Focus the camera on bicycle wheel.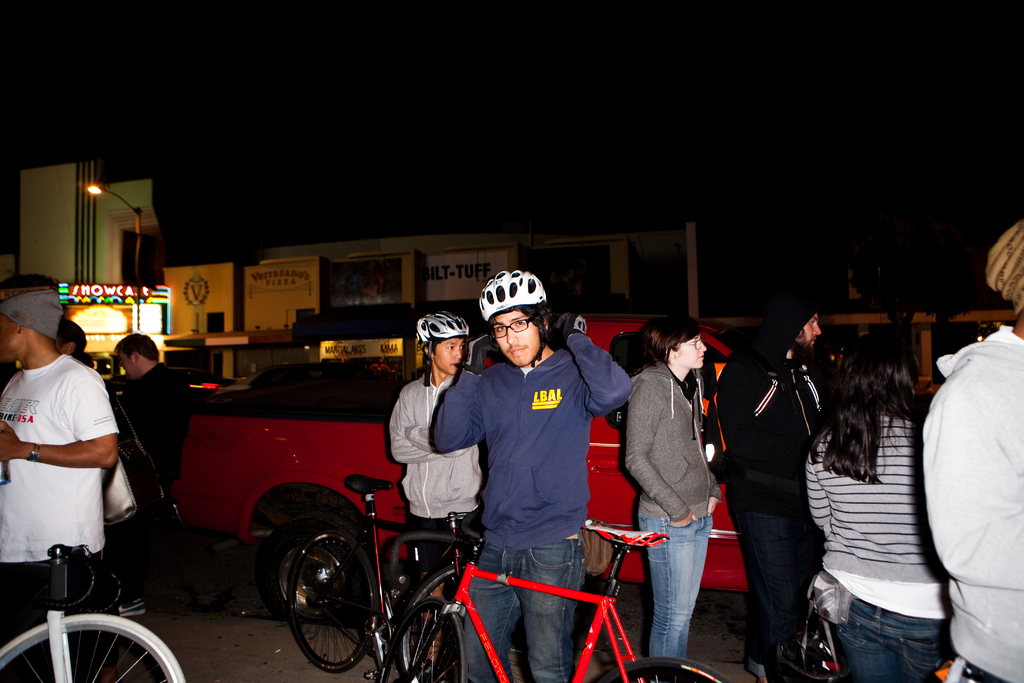
Focus region: (0,609,184,682).
